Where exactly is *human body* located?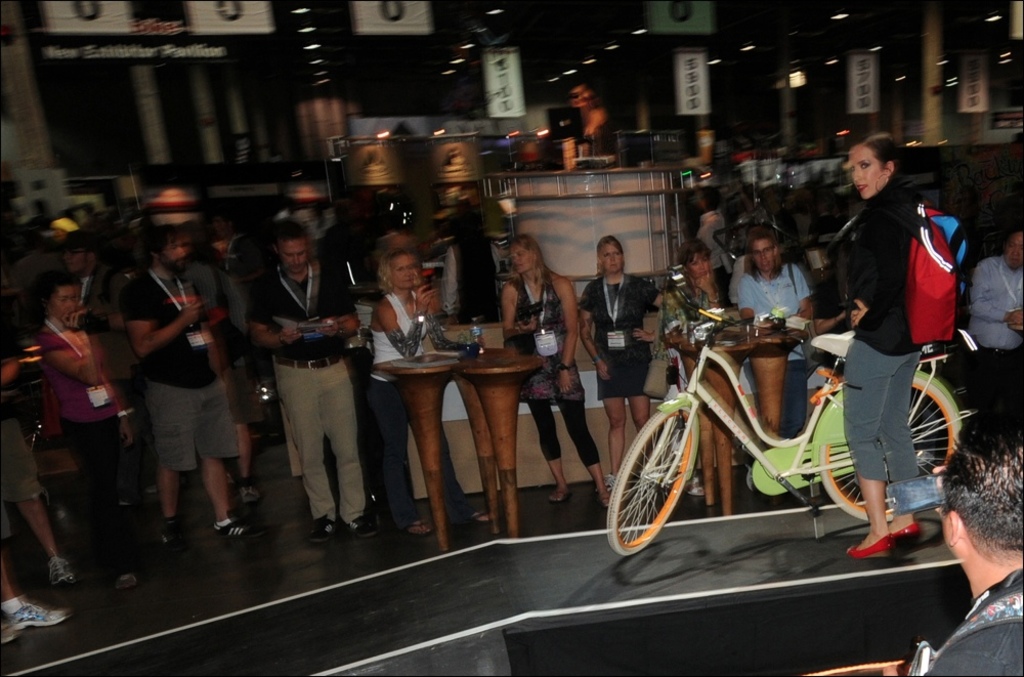
Its bounding box is pyautogui.locateOnScreen(957, 217, 1023, 443).
